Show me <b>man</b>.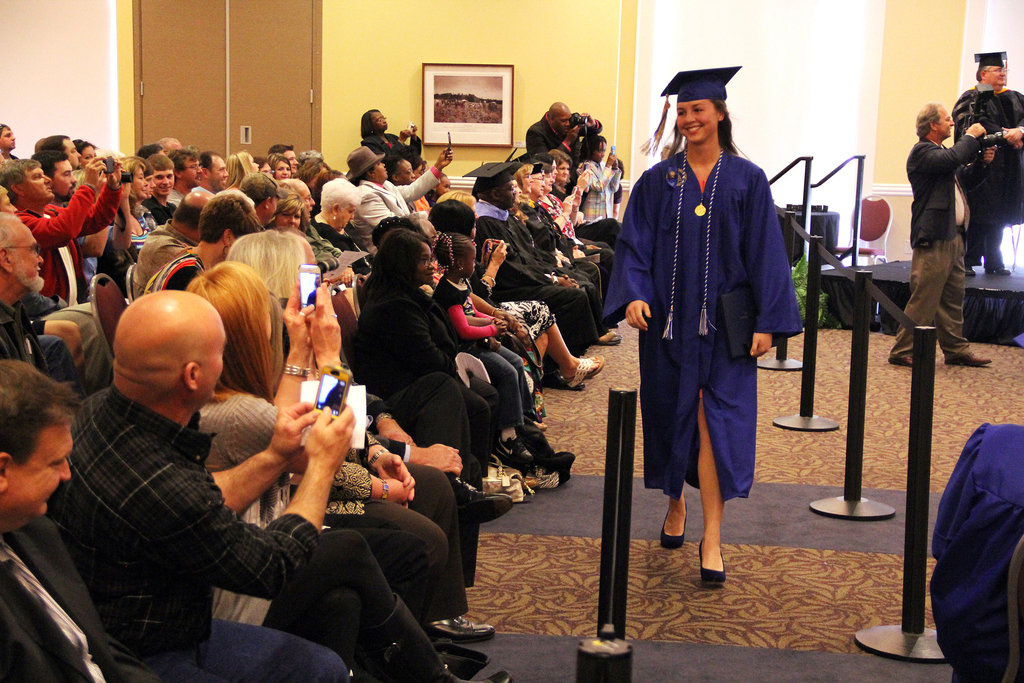
<b>man</b> is here: l=241, t=171, r=286, b=229.
